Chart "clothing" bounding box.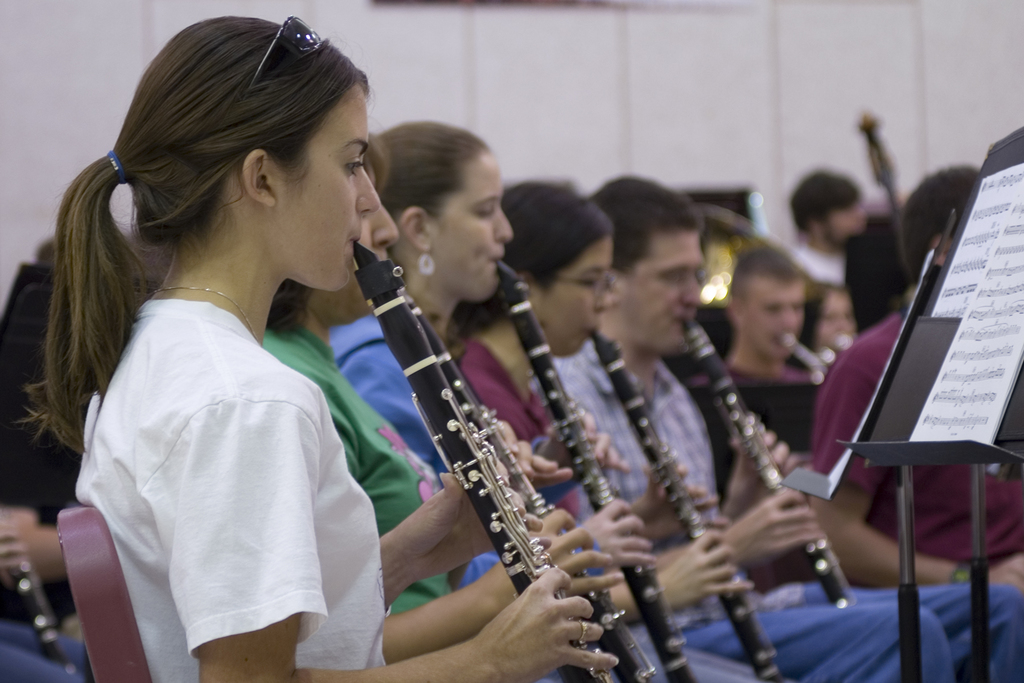
Charted: <bbox>83, 298, 390, 682</bbox>.
